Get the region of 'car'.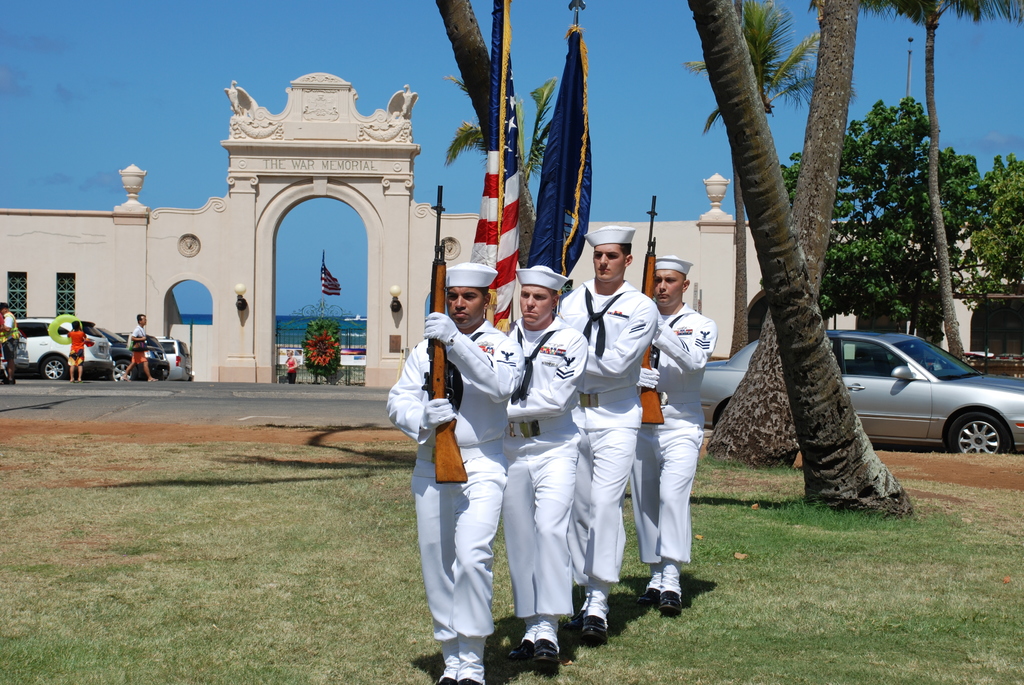
{"x1": 700, "y1": 326, "x2": 1023, "y2": 457}.
